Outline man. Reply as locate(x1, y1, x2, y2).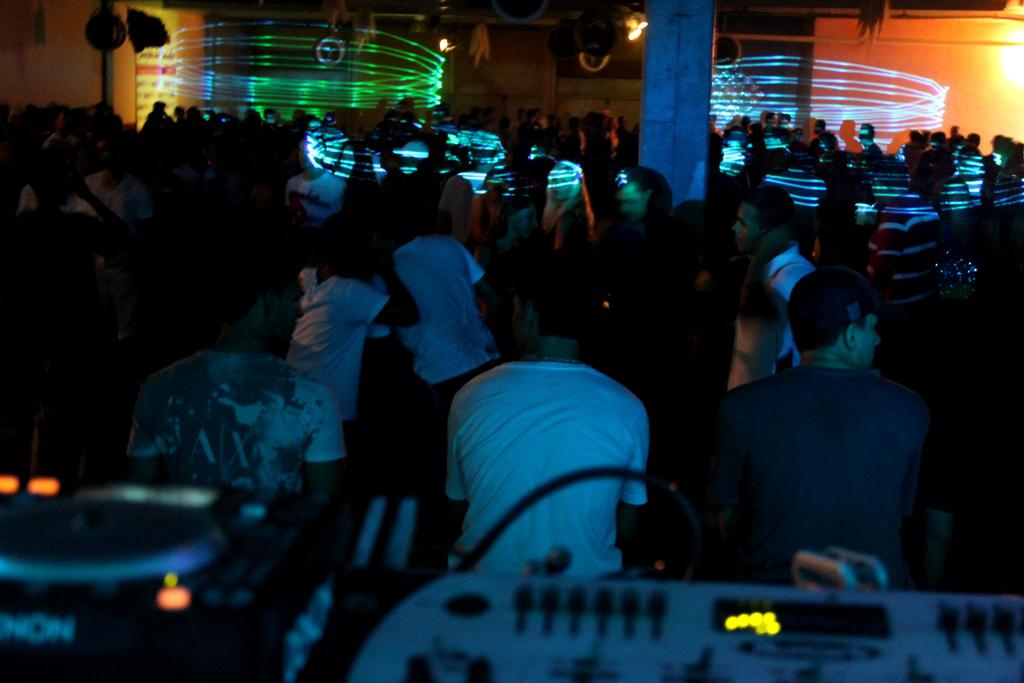
locate(732, 184, 817, 373).
